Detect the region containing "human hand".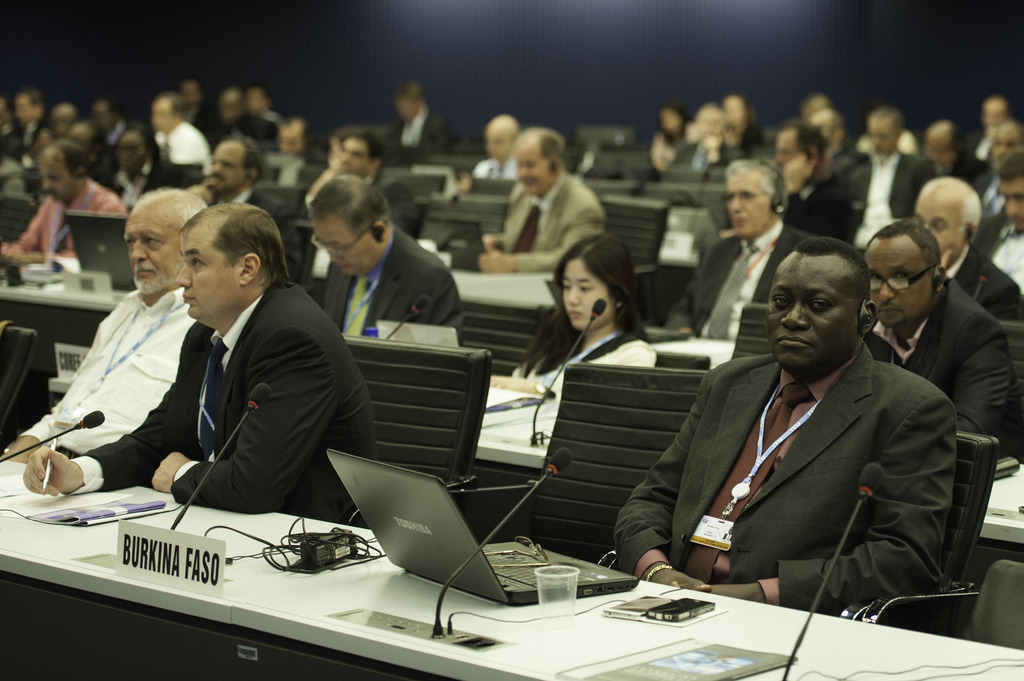
crop(644, 566, 714, 589).
